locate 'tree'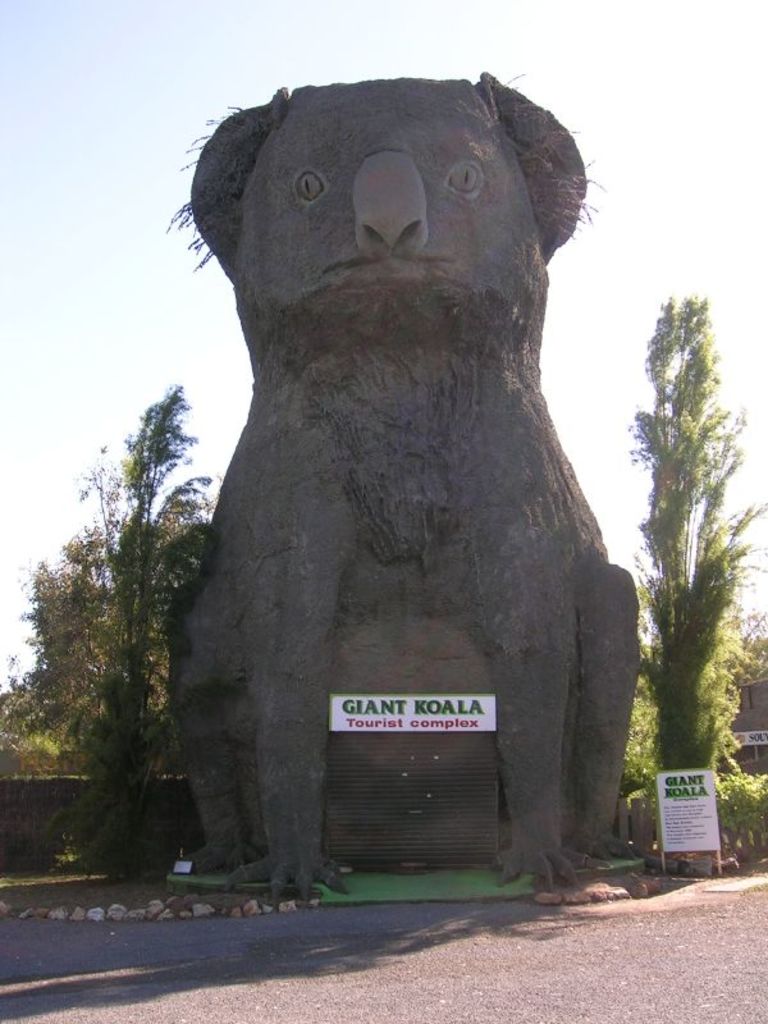
Rect(49, 384, 225, 893)
